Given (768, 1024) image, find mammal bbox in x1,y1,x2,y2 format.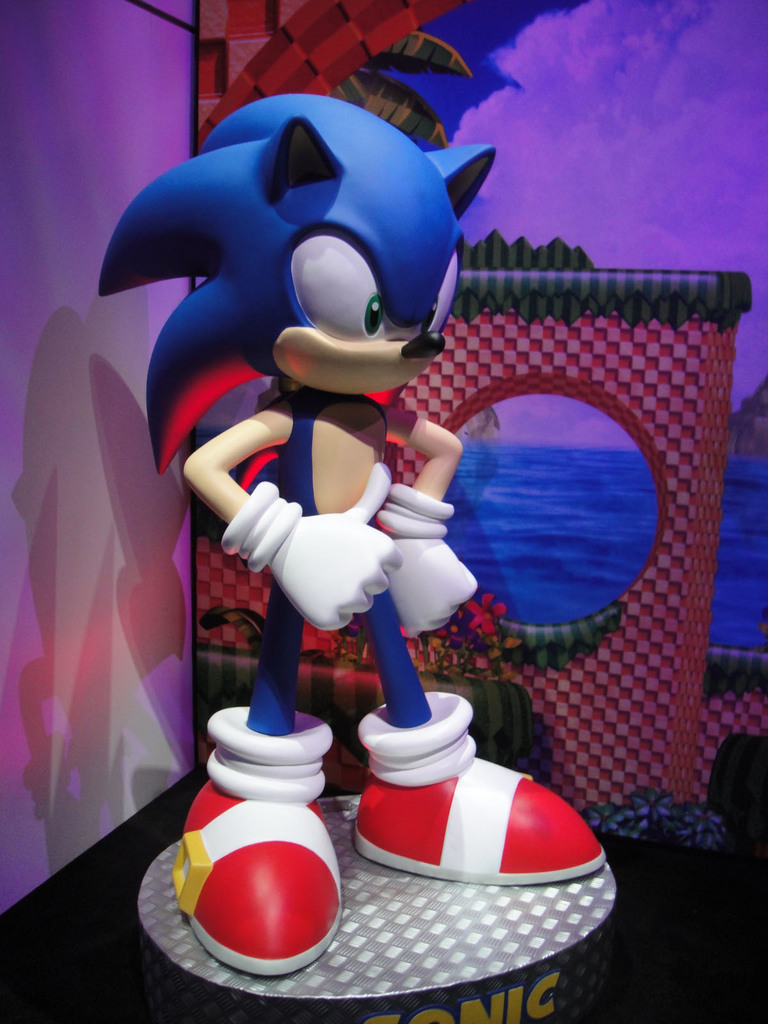
93,131,633,950.
